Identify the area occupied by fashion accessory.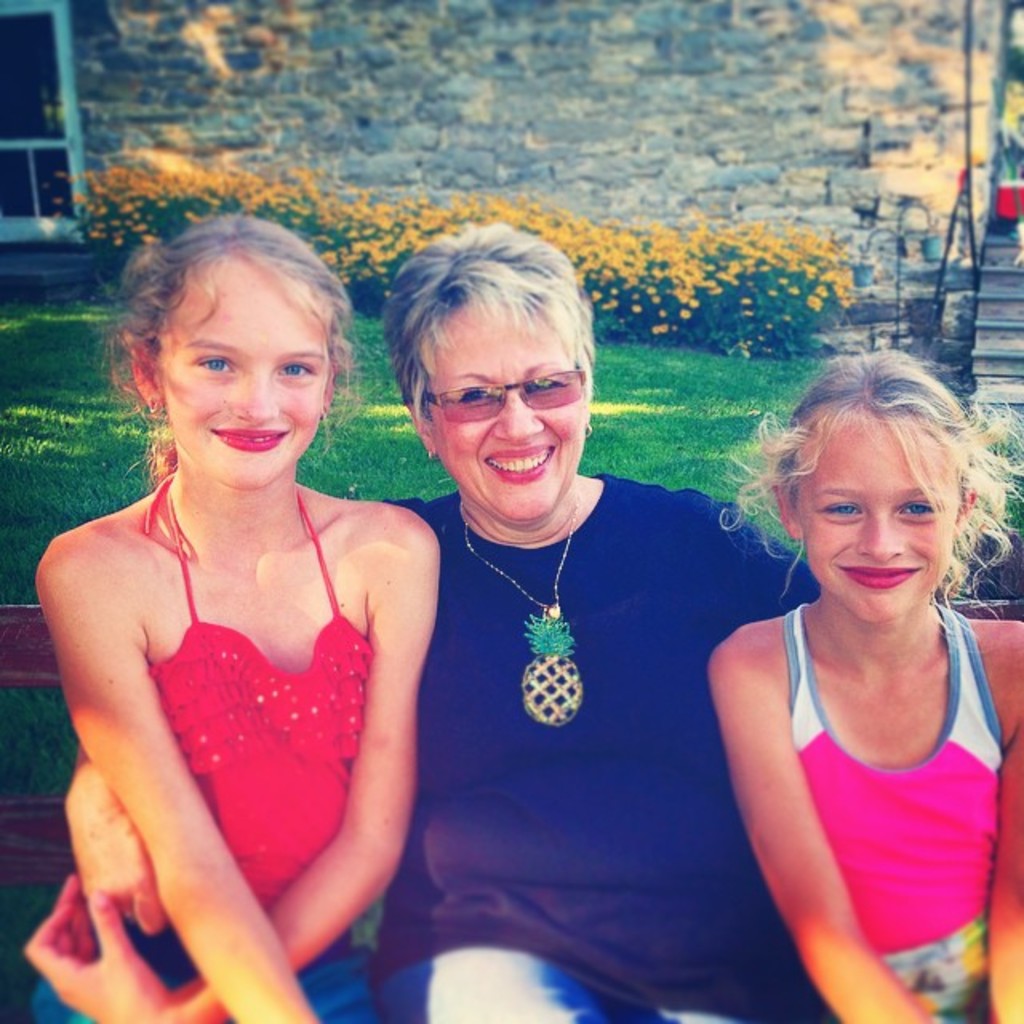
Area: [x1=320, y1=405, x2=334, y2=422].
